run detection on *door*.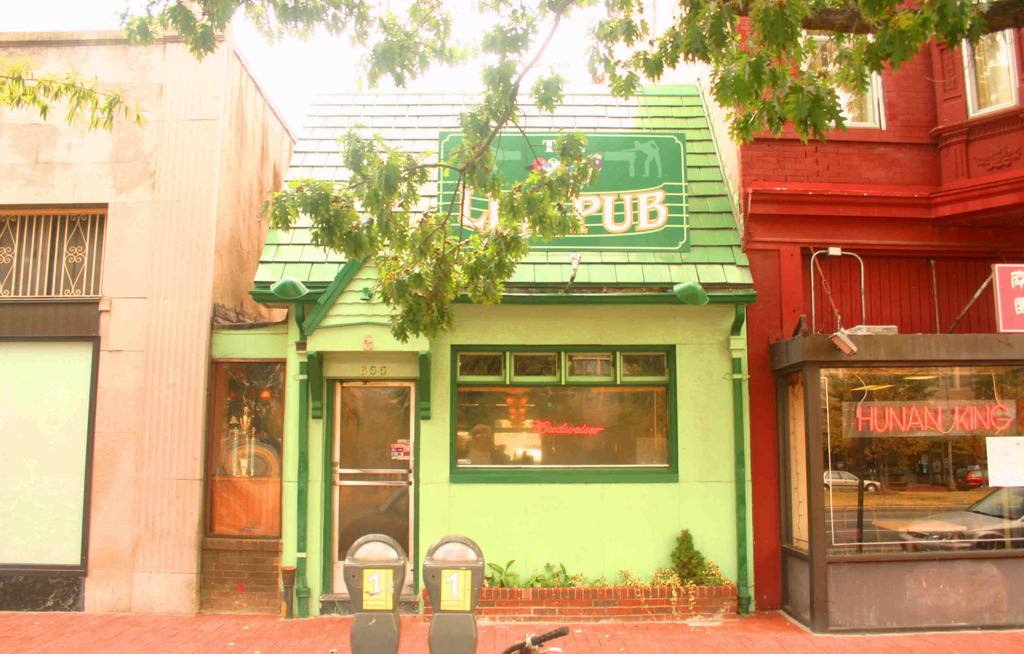
Result: box=[332, 383, 417, 595].
